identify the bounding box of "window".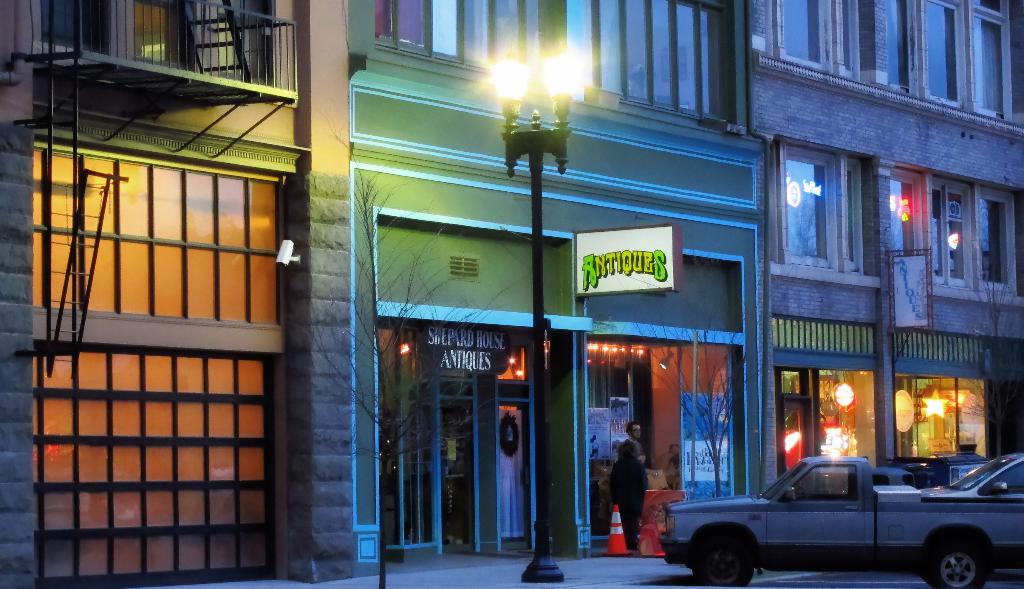
x1=835 y1=0 x2=857 y2=75.
